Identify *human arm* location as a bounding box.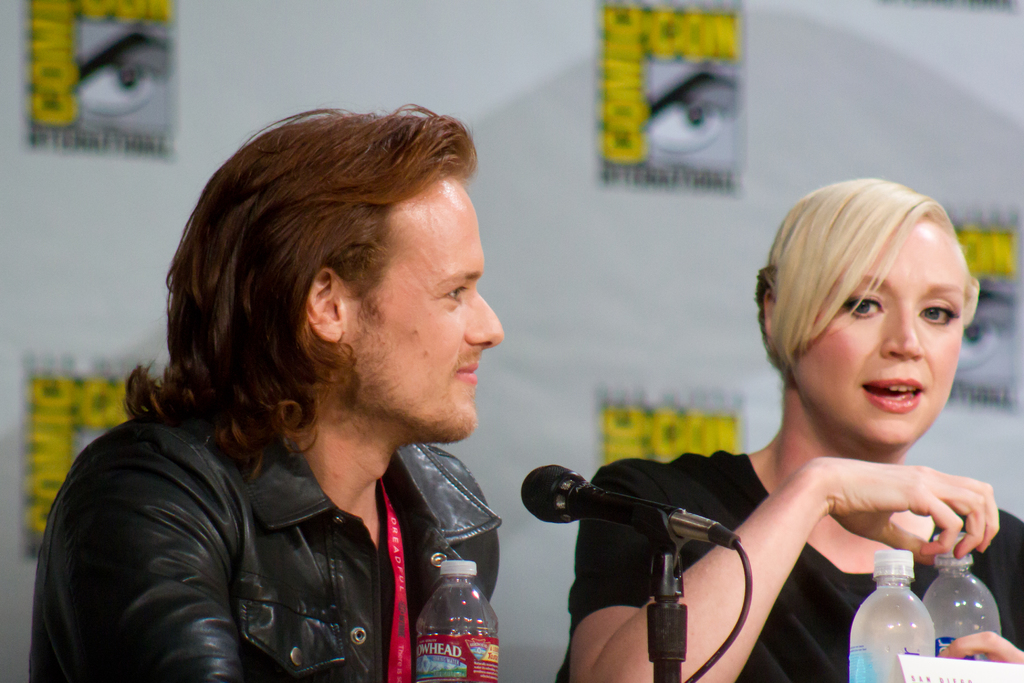
Rect(516, 423, 957, 674).
